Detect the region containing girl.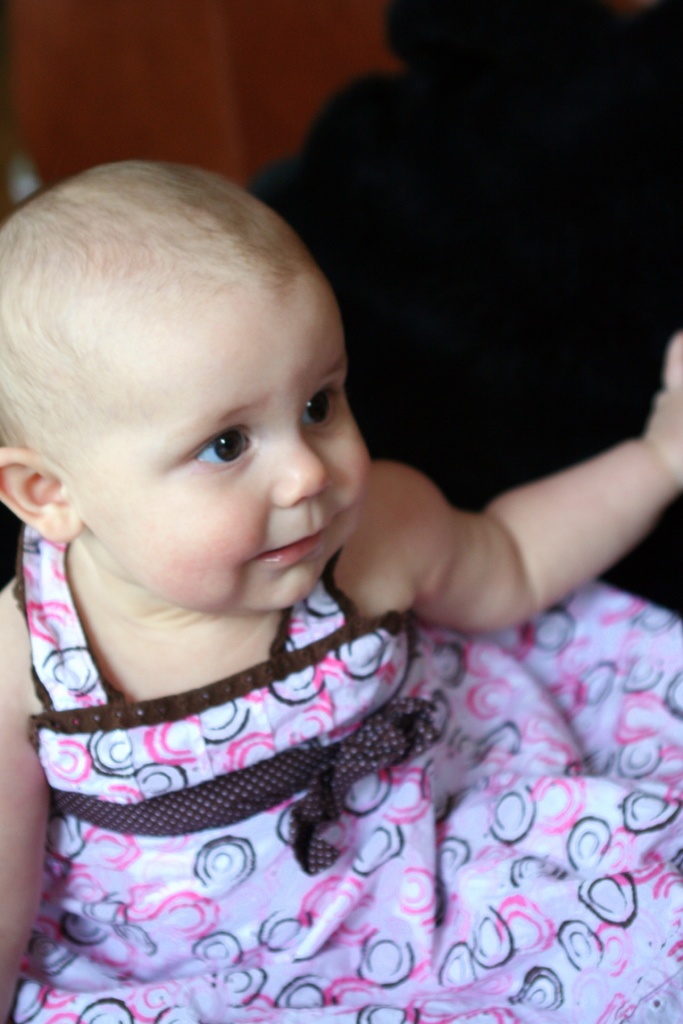
x1=0, y1=158, x2=682, y2=1023.
